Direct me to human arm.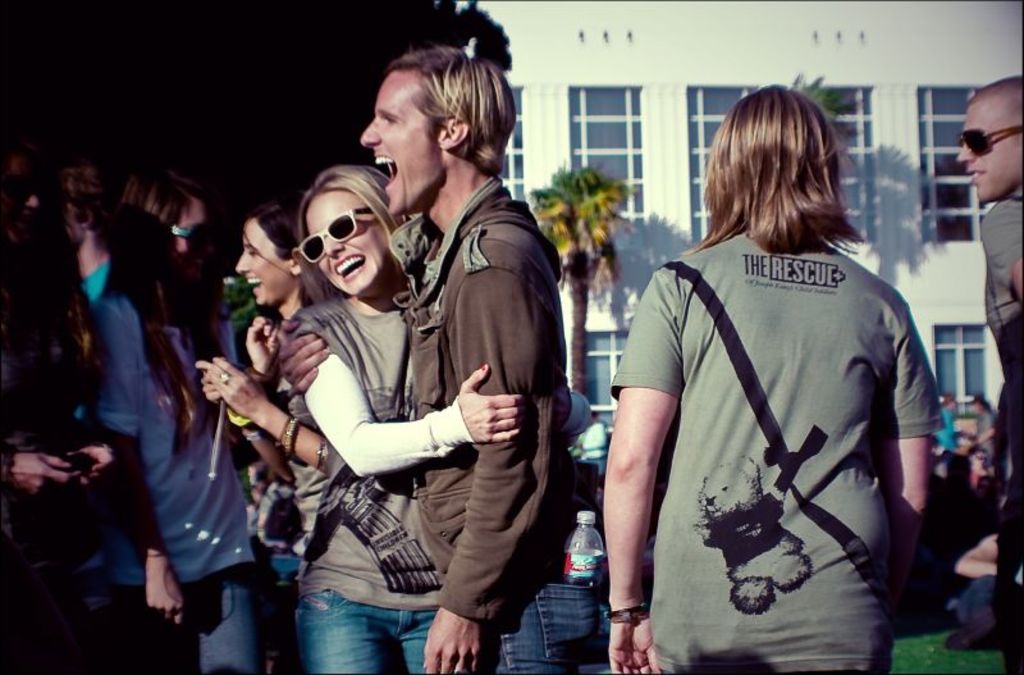
Direction: box=[557, 377, 593, 435].
